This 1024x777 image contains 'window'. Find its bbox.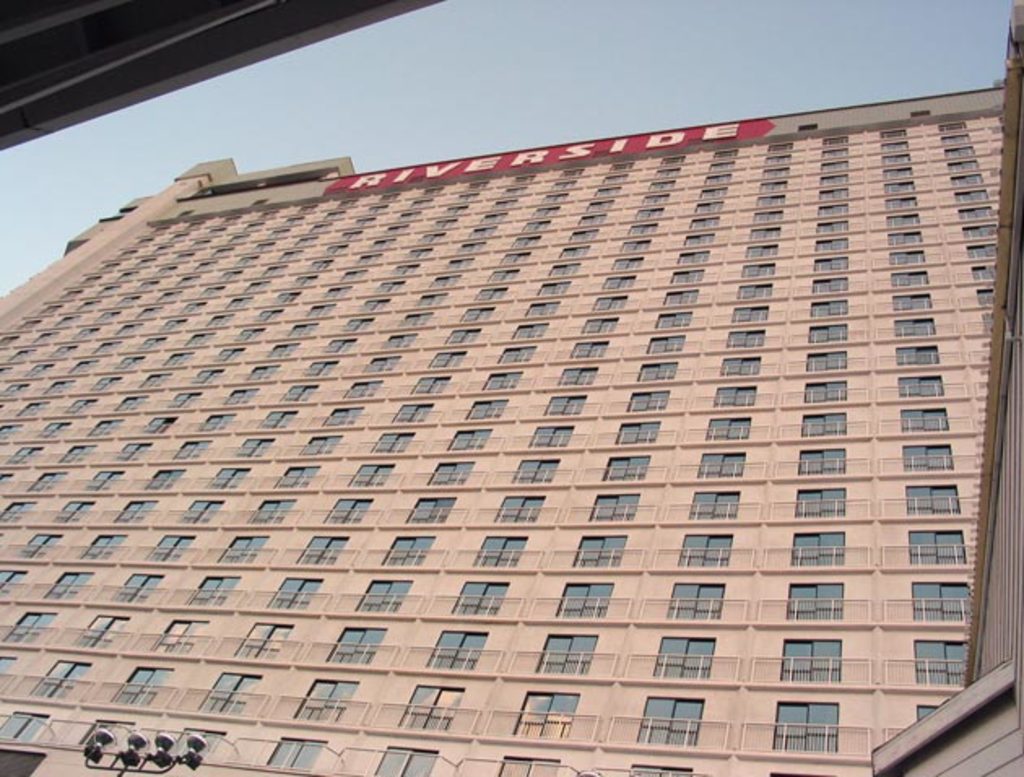
{"left": 198, "top": 671, "right": 263, "bottom": 717}.
